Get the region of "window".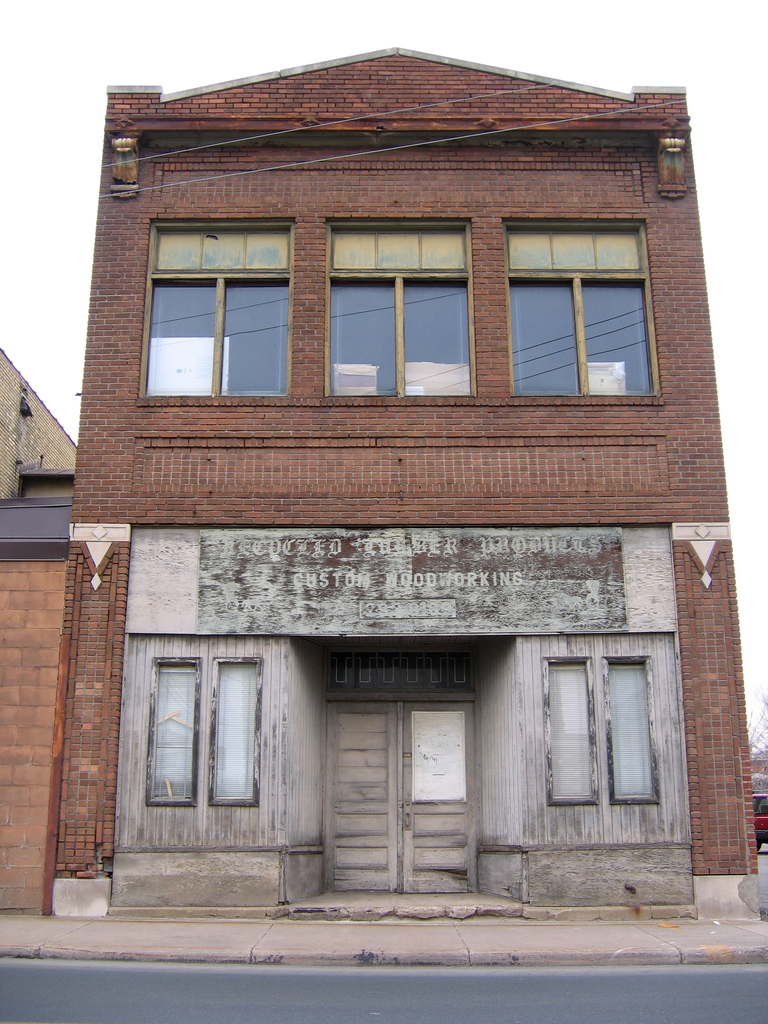
[left=321, top=215, right=479, bottom=401].
